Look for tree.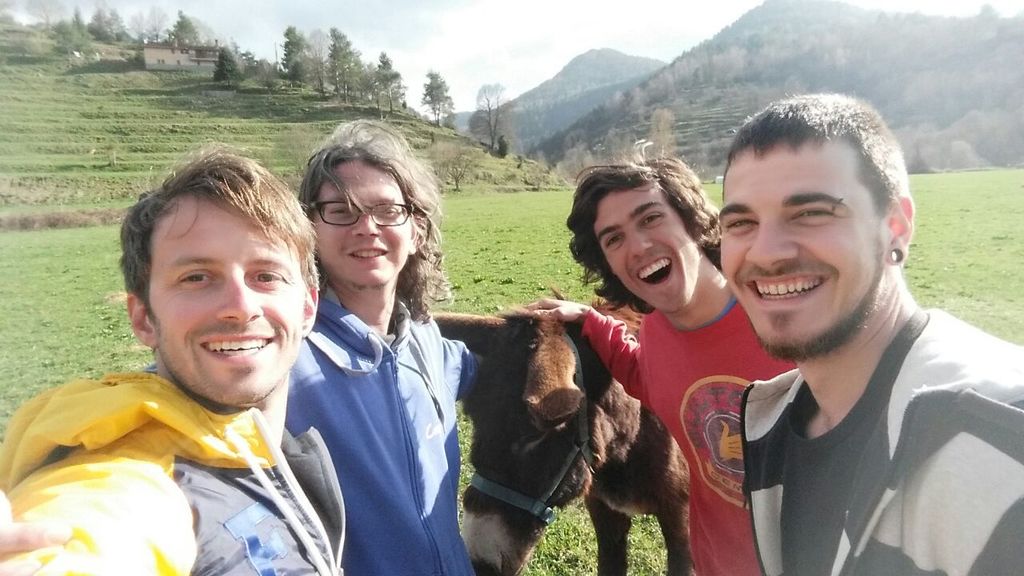
Found: Rect(368, 61, 377, 100).
